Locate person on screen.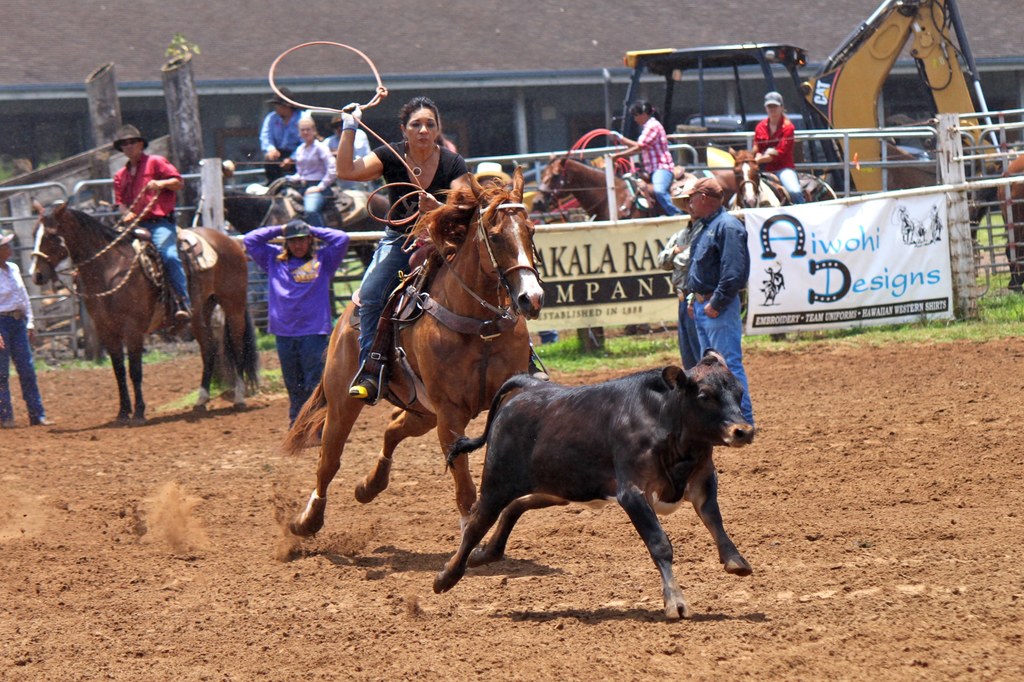
On screen at 239/216/348/422.
